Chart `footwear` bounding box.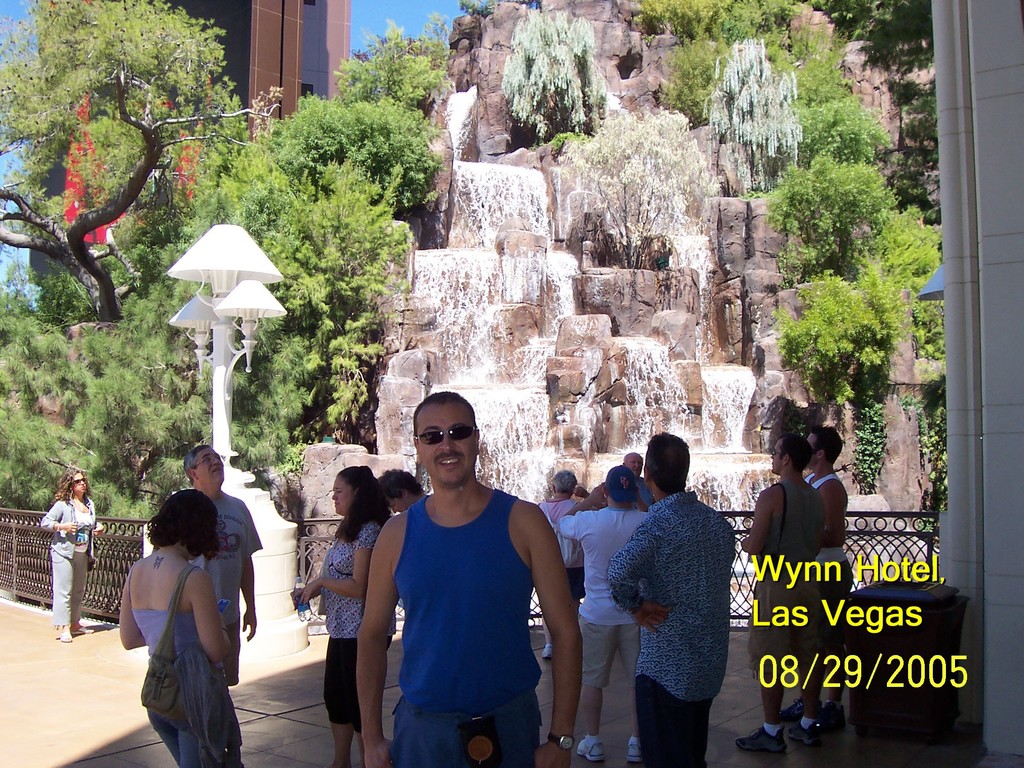
Charted: 791,717,823,756.
